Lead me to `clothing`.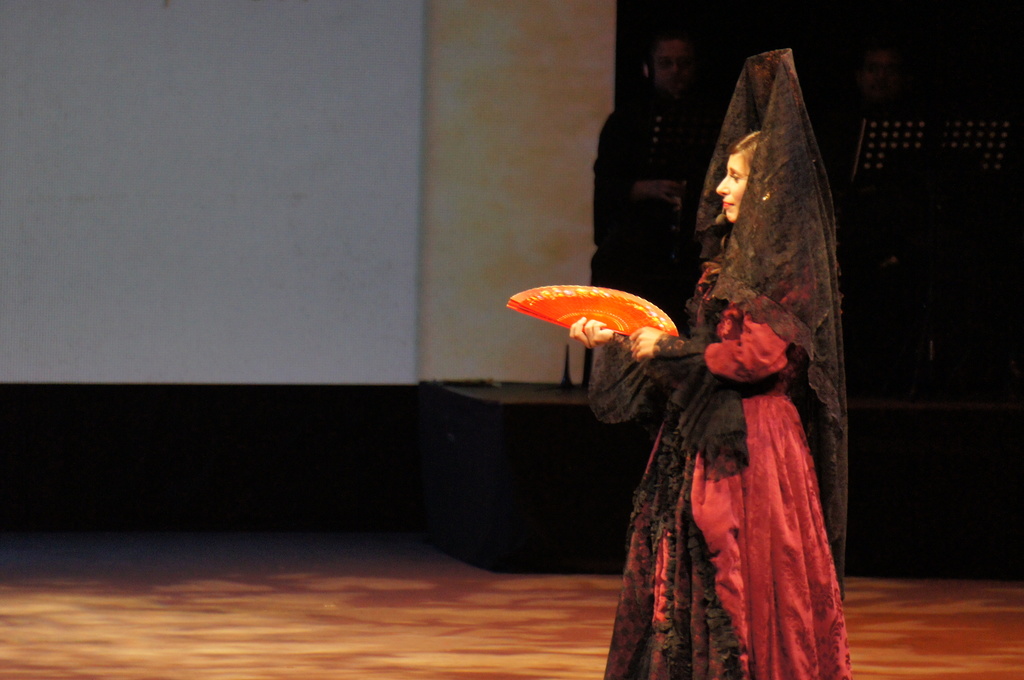
Lead to <box>580,55,855,679</box>.
